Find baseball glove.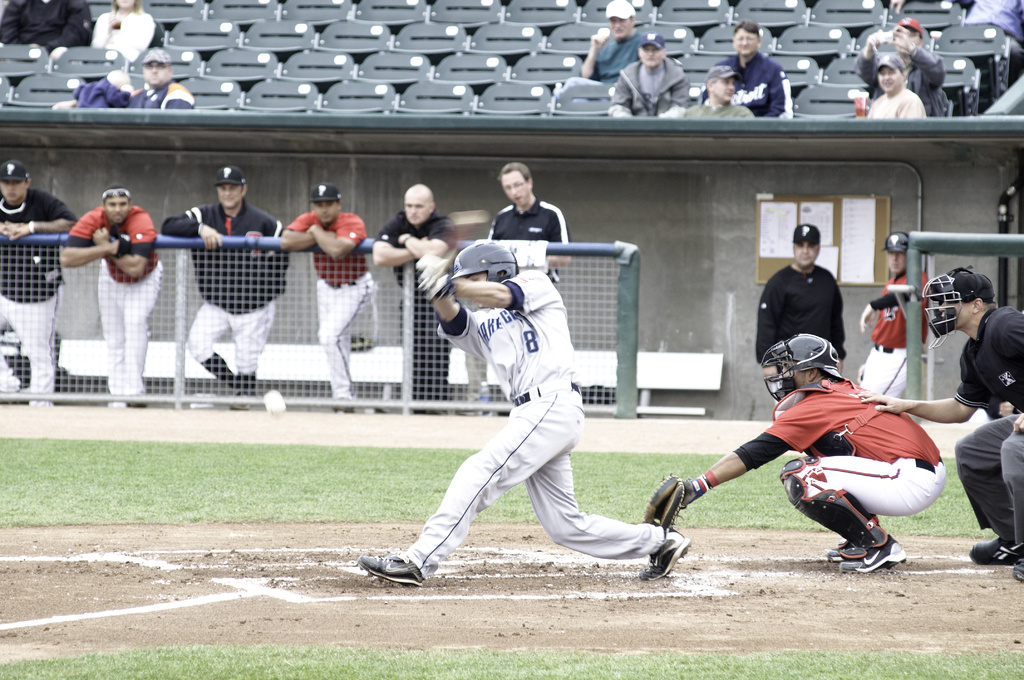
{"left": 412, "top": 255, "right": 447, "bottom": 284}.
